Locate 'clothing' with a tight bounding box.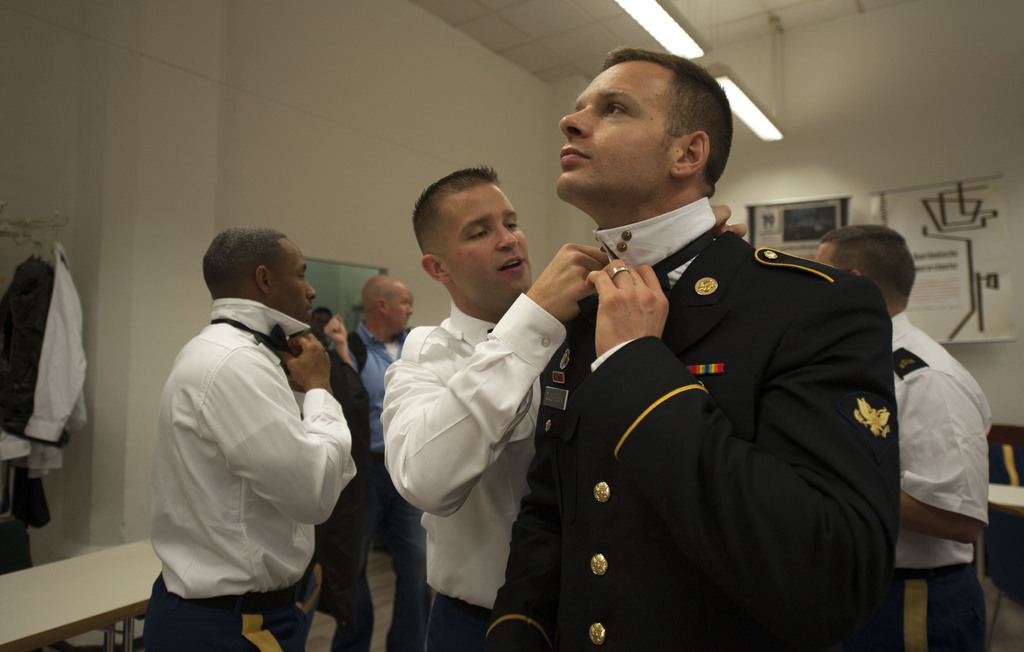
box(527, 174, 907, 645).
